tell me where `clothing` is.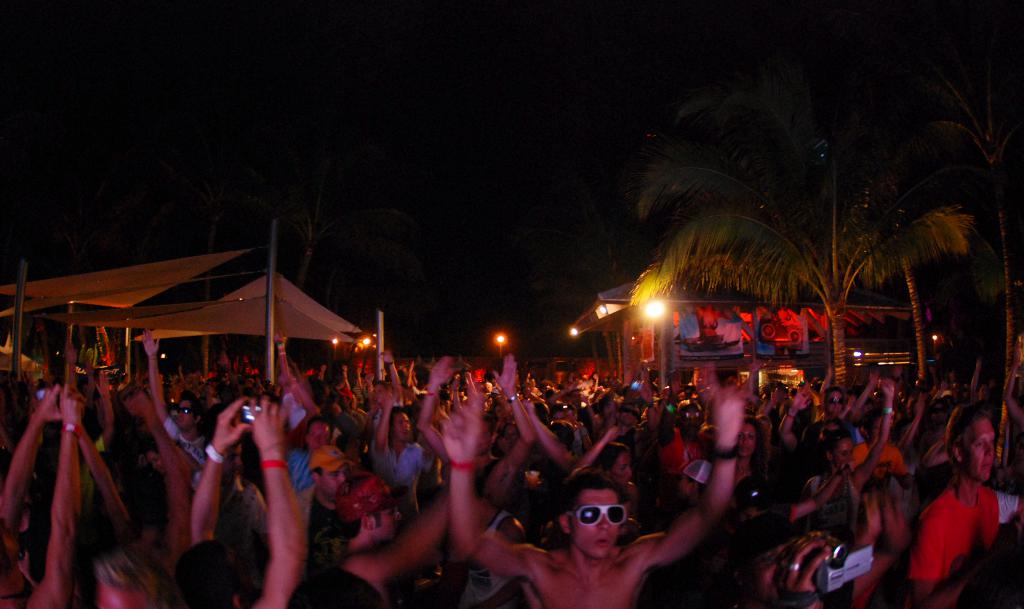
`clothing` is at [299,480,359,548].
